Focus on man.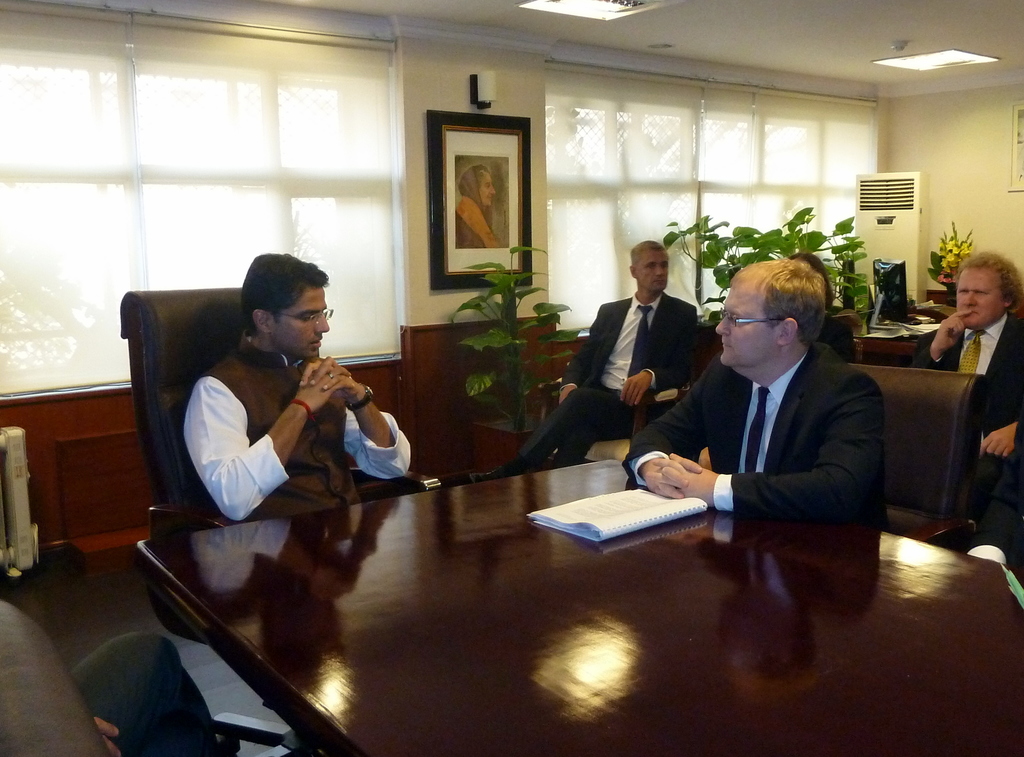
Focused at detection(431, 240, 700, 483).
